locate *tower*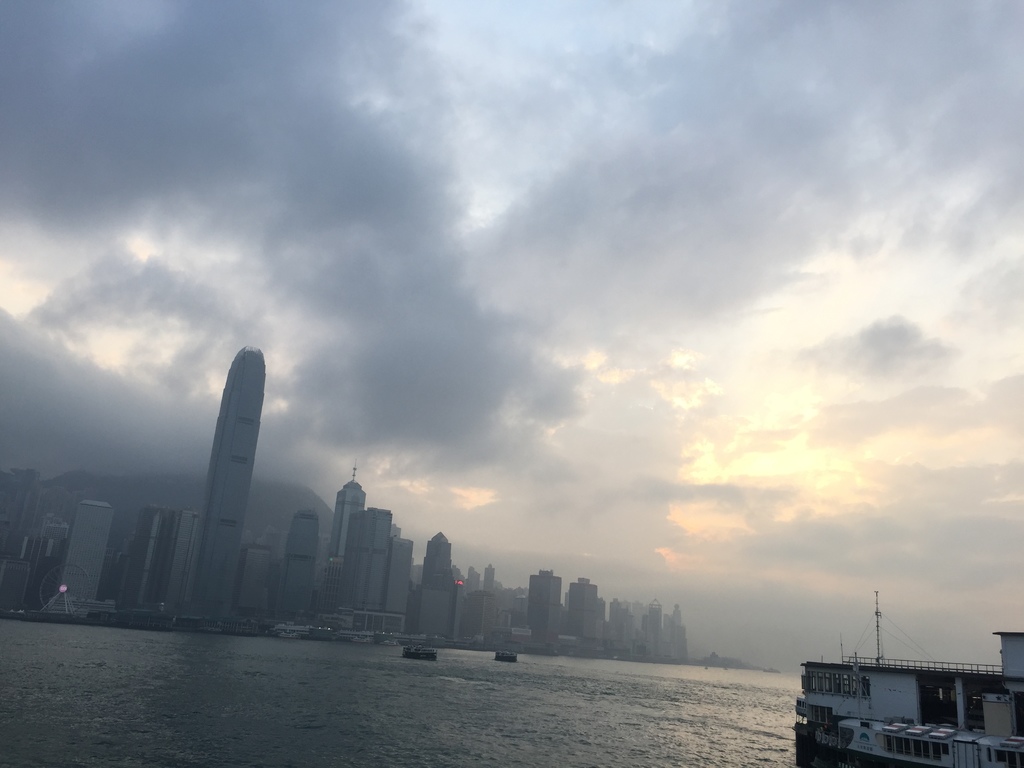
[333,511,393,614]
